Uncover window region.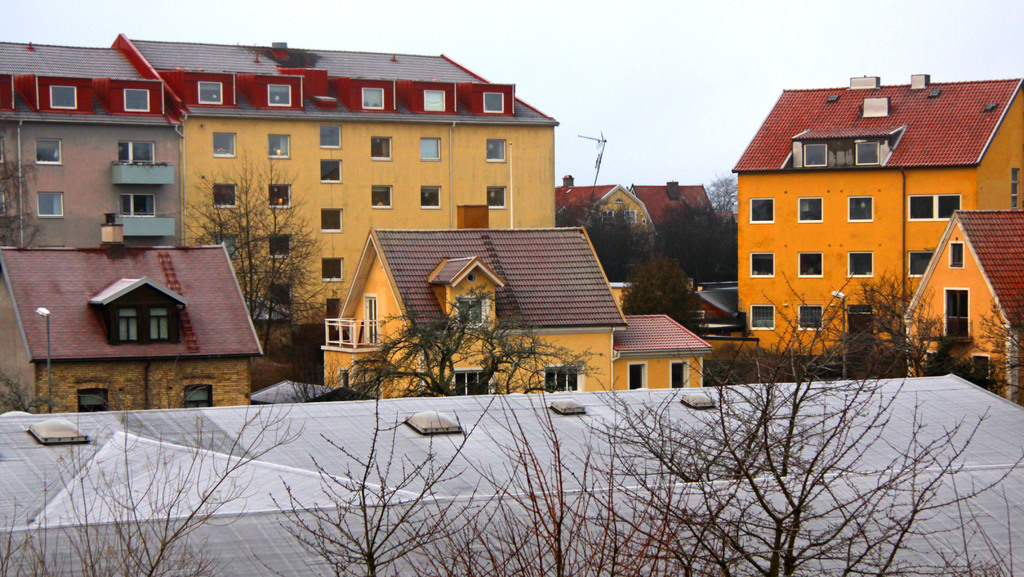
Uncovered: bbox=[750, 304, 776, 328].
